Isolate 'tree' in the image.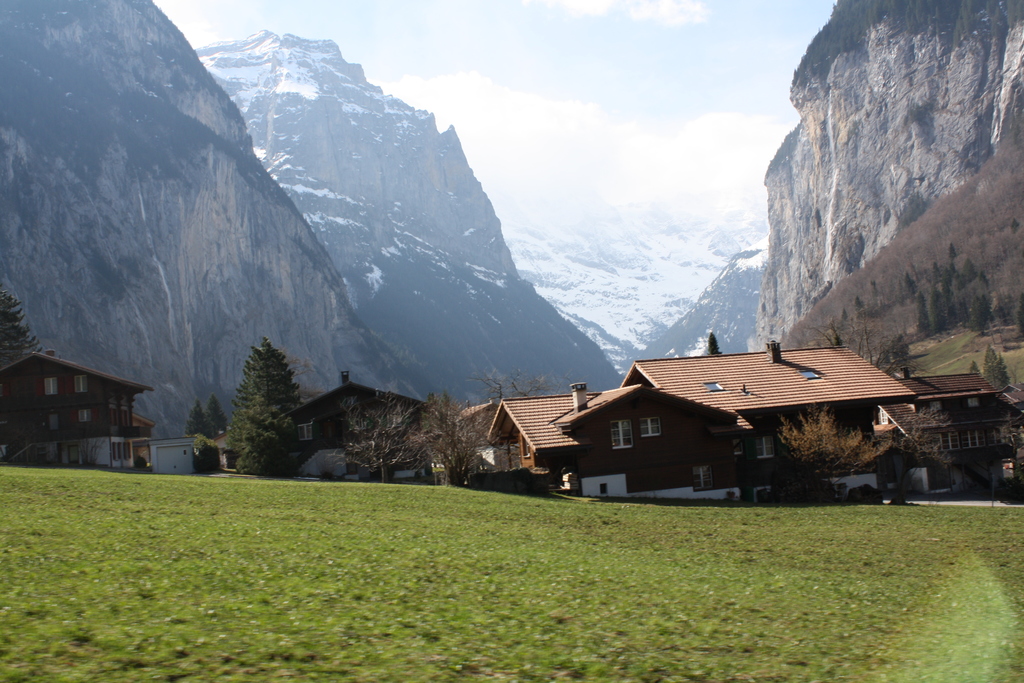
Isolated region: (left=2, top=283, right=40, bottom=368).
